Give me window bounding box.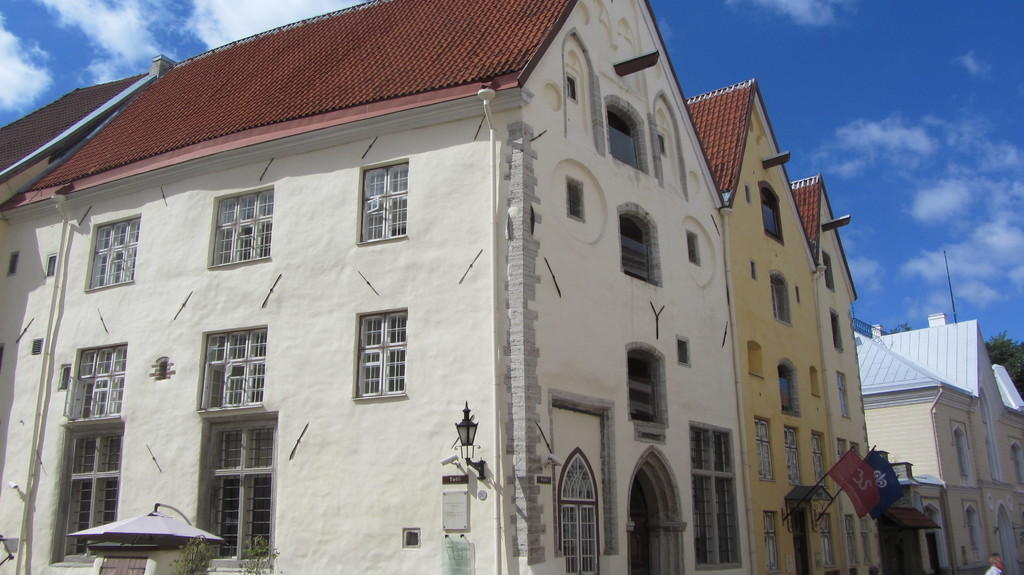
rect(777, 363, 798, 411).
